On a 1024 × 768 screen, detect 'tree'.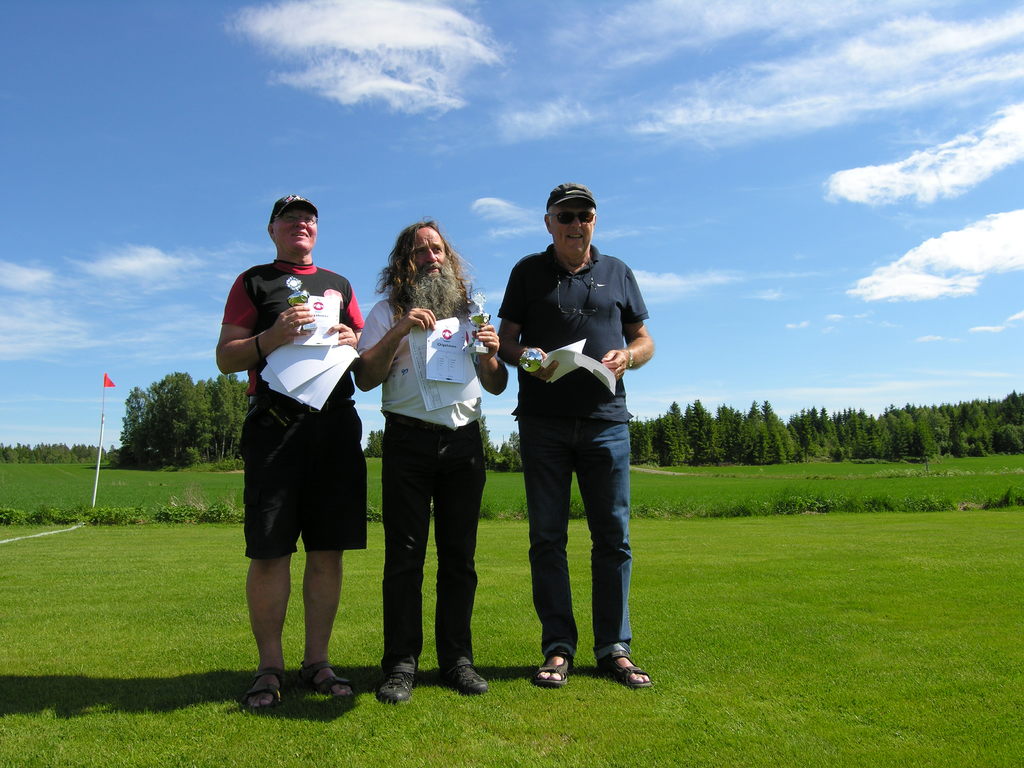
817, 404, 837, 457.
